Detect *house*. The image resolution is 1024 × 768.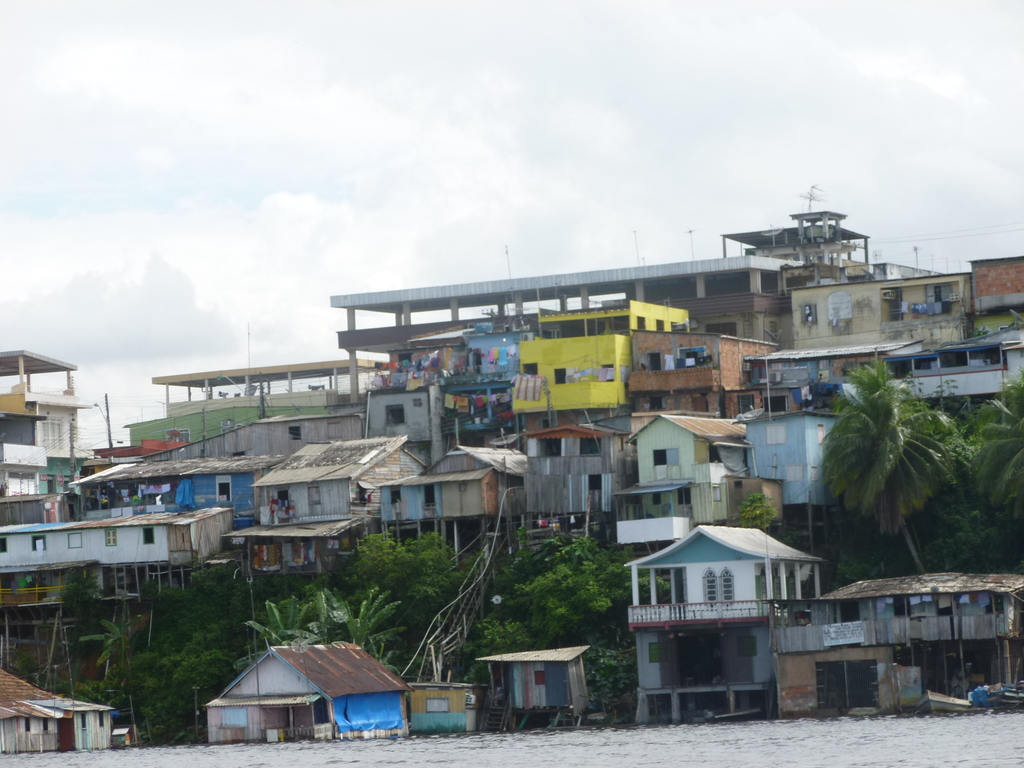
246/431/432/573.
